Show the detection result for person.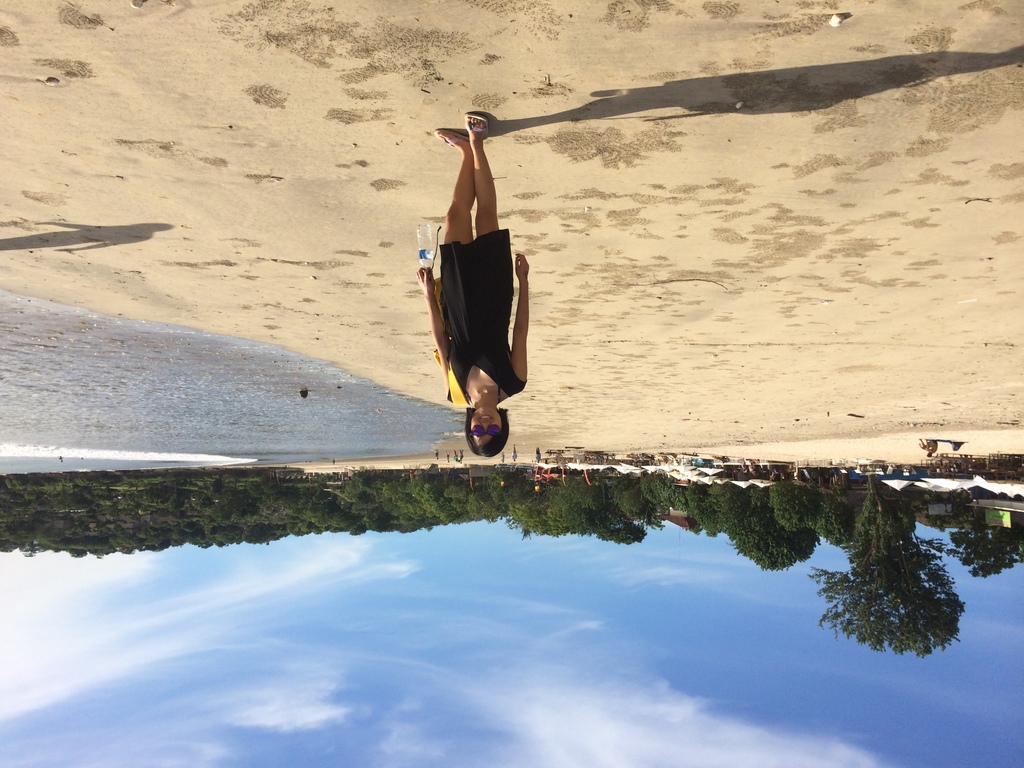
select_region(513, 443, 516, 461).
